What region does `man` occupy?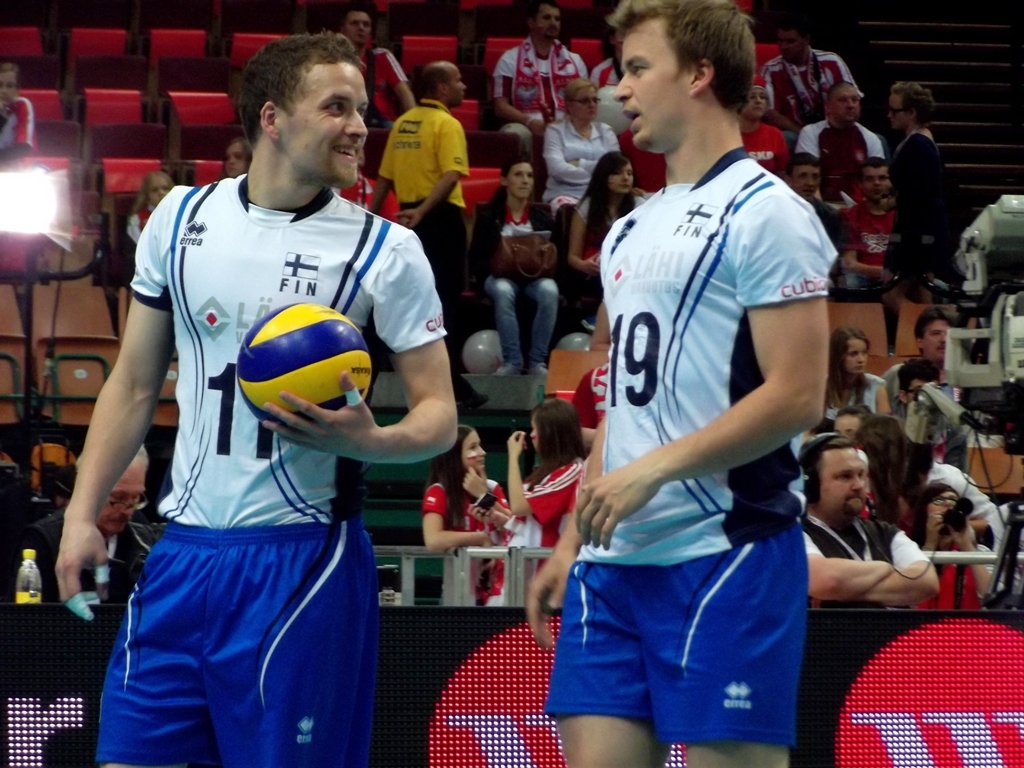
<bbox>55, 23, 459, 767</bbox>.
